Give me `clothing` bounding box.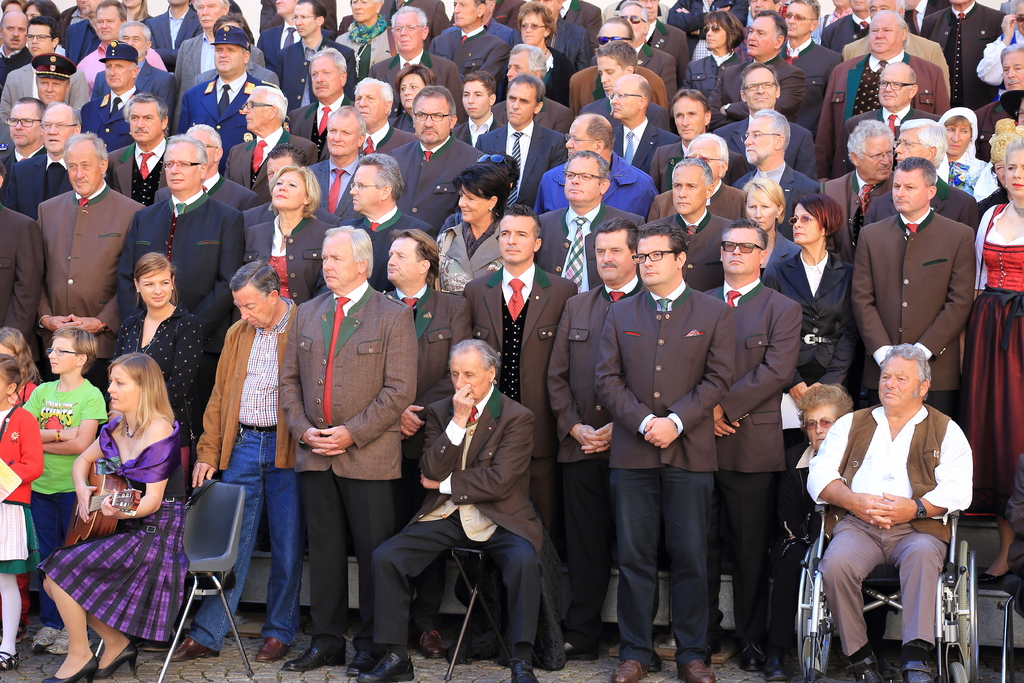
crop(328, 0, 403, 35).
